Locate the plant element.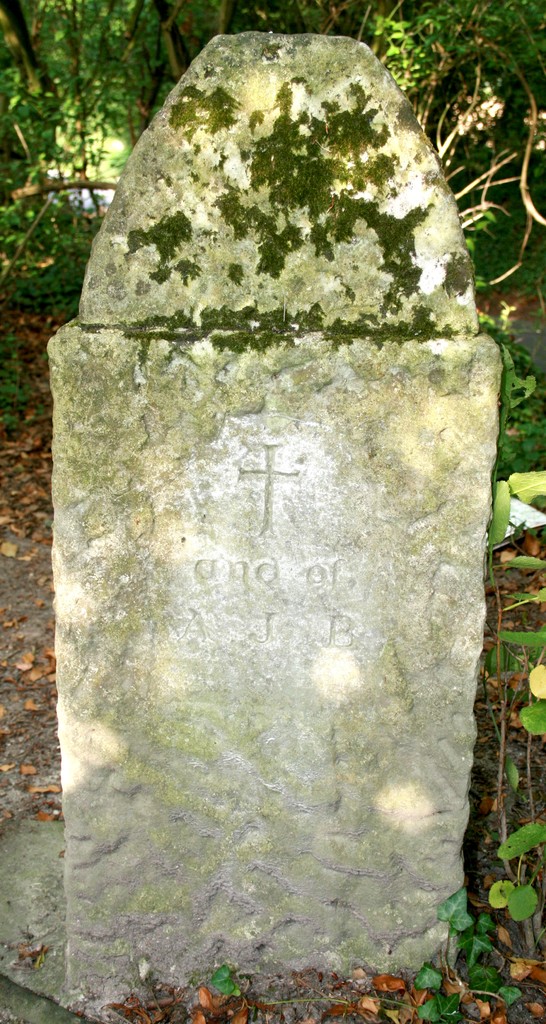
Element bbox: 463,152,545,305.
